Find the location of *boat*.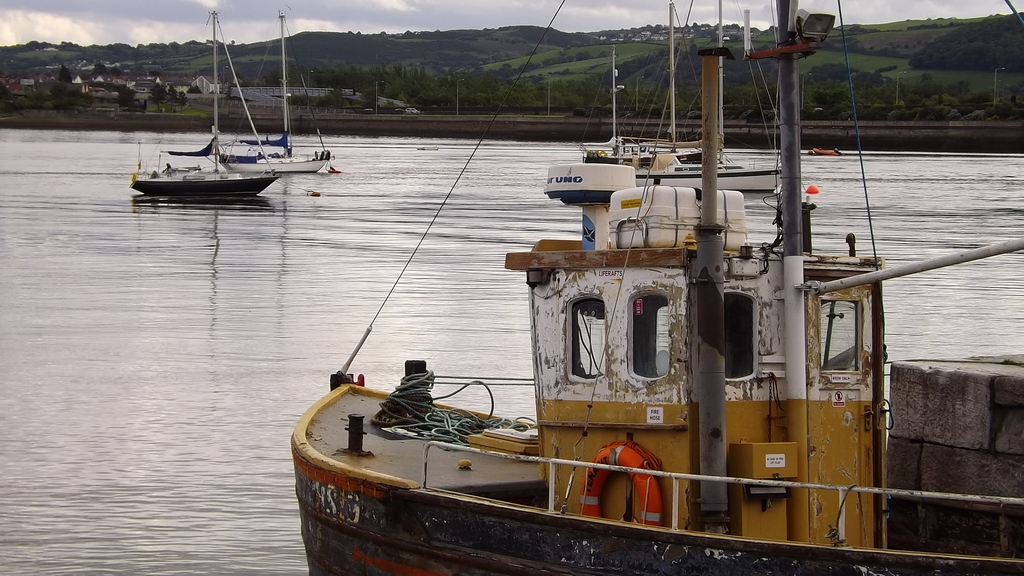
Location: pyautogui.locateOnScreen(580, 0, 782, 191).
